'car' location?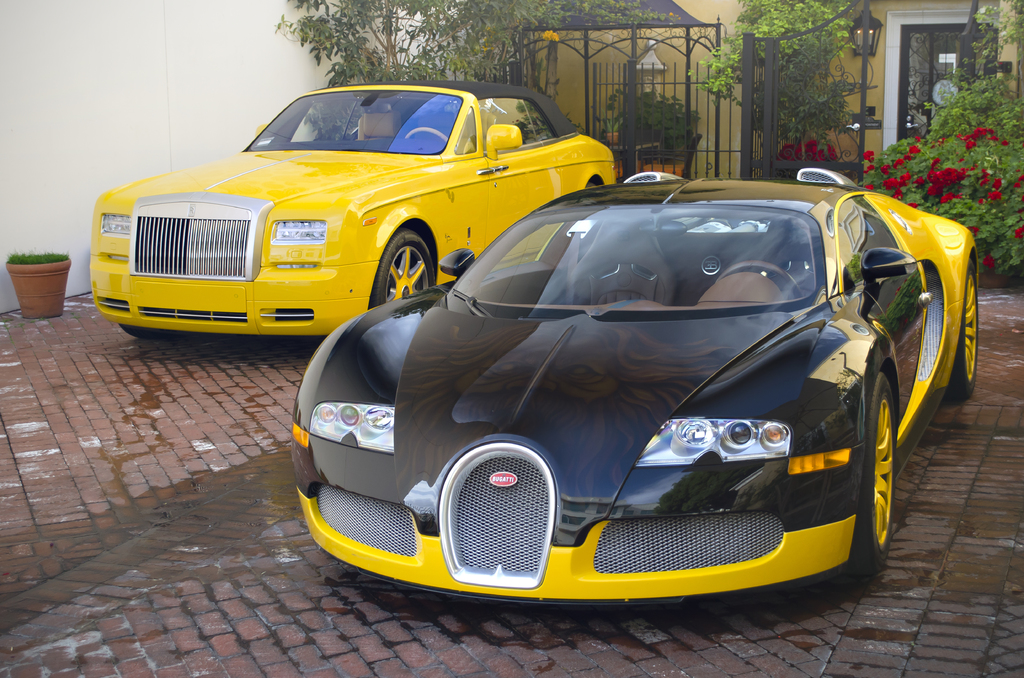
box(90, 79, 620, 337)
